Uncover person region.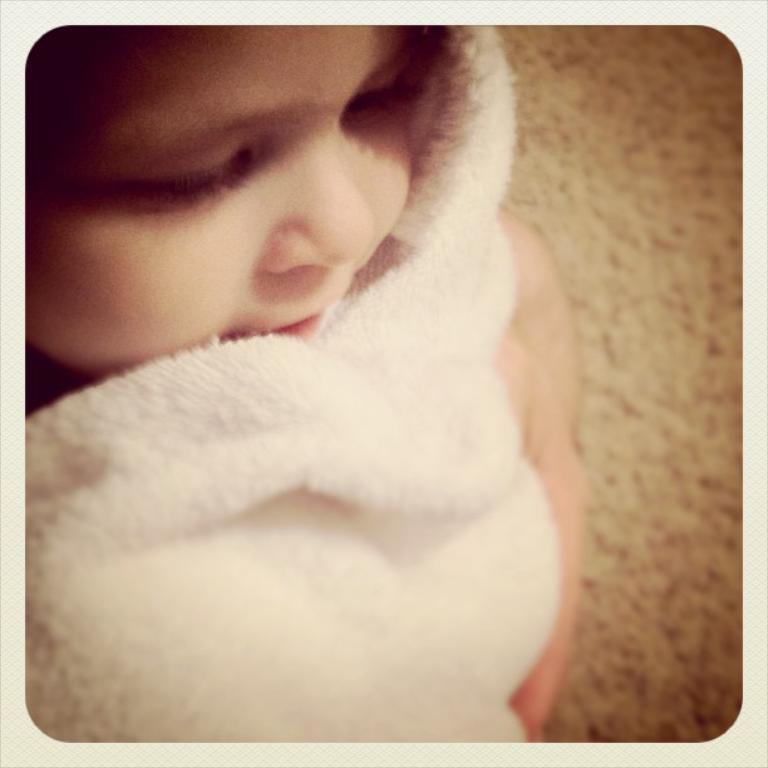
Uncovered: left=26, top=25, right=592, bottom=743.
